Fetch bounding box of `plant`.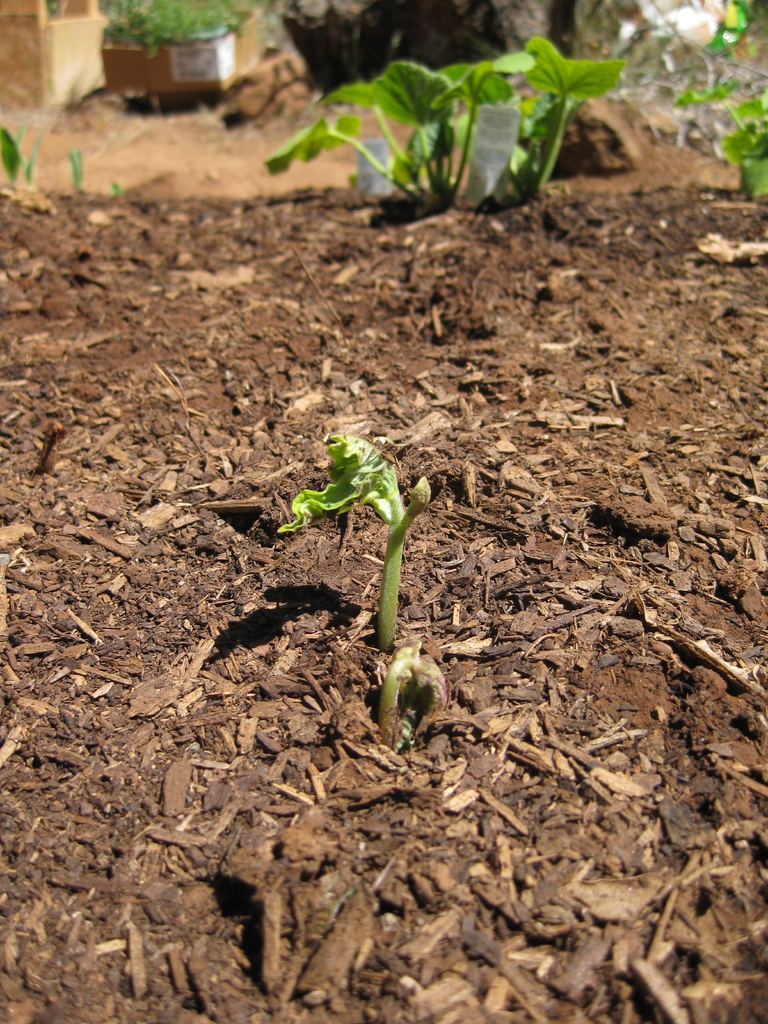
Bbox: <box>59,145,88,204</box>.
